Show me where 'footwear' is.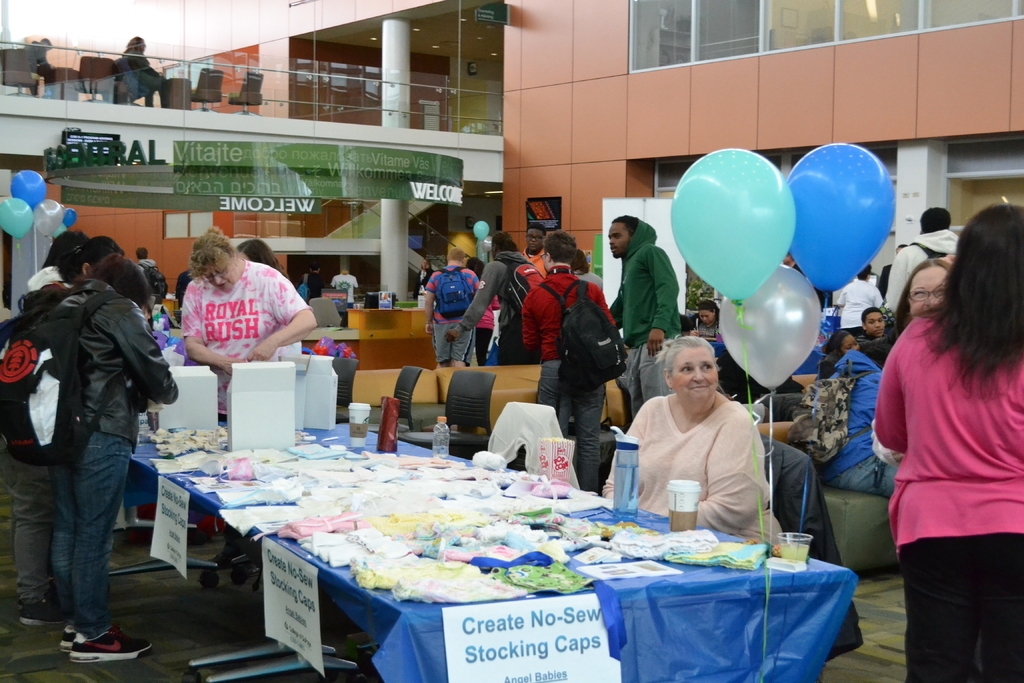
'footwear' is at BBox(61, 617, 91, 654).
